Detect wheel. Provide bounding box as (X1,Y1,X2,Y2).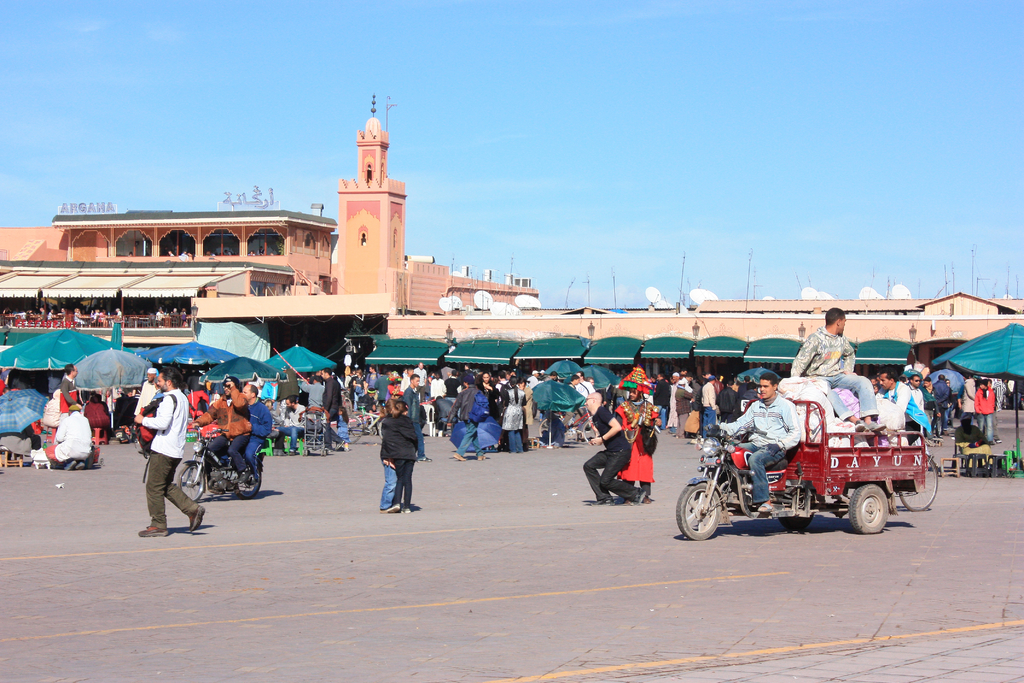
(667,477,719,537).
